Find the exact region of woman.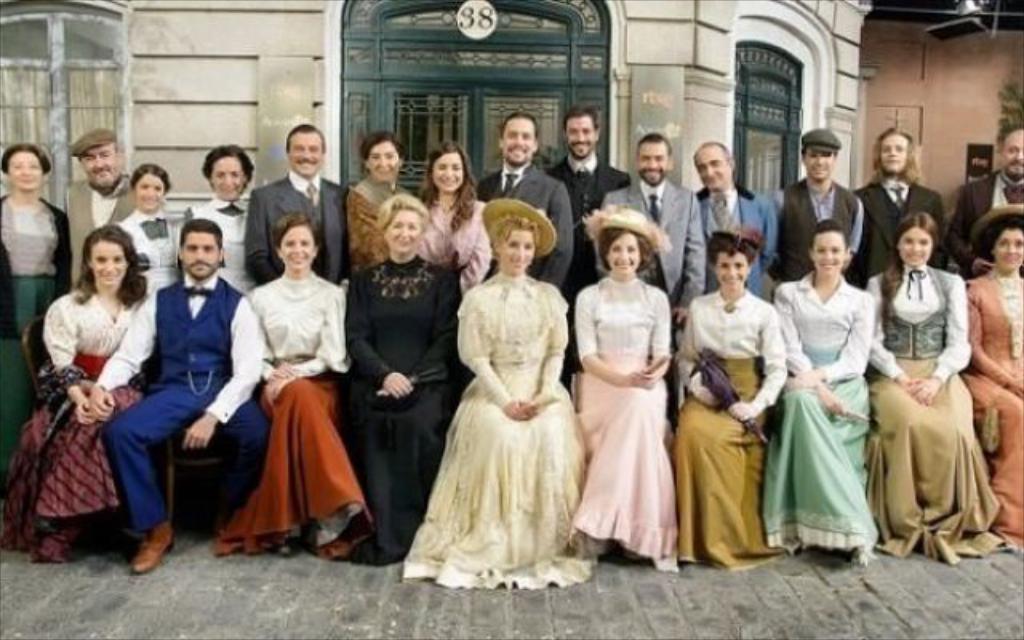
Exact region: bbox=[202, 210, 384, 563].
